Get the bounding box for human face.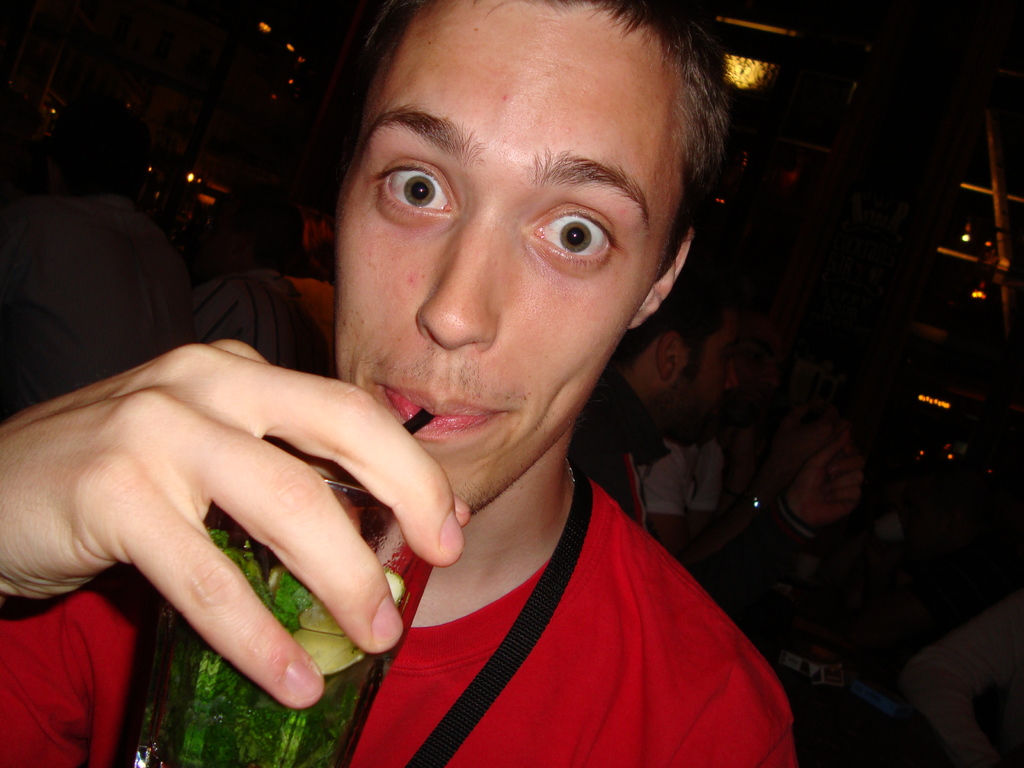
{"x1": 741, "y1": 317, "x2": 792, "y2": 416}.
